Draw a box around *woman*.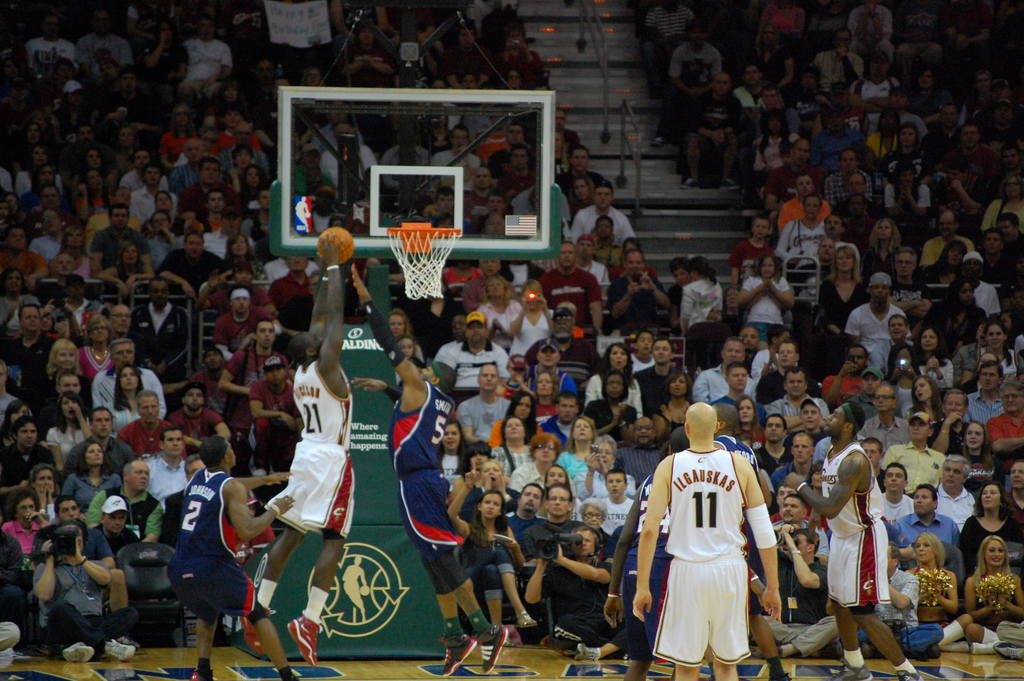
[x1=471, y1=272, x2=527, y2=363].
